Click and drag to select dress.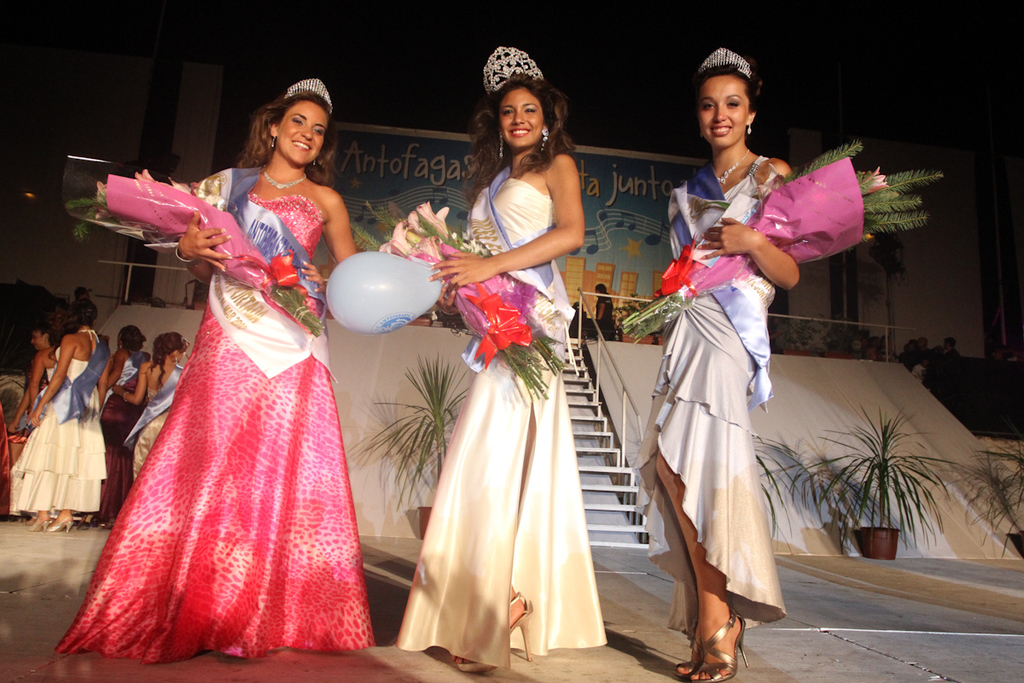
Selection: 53, 193, 381, 665.
